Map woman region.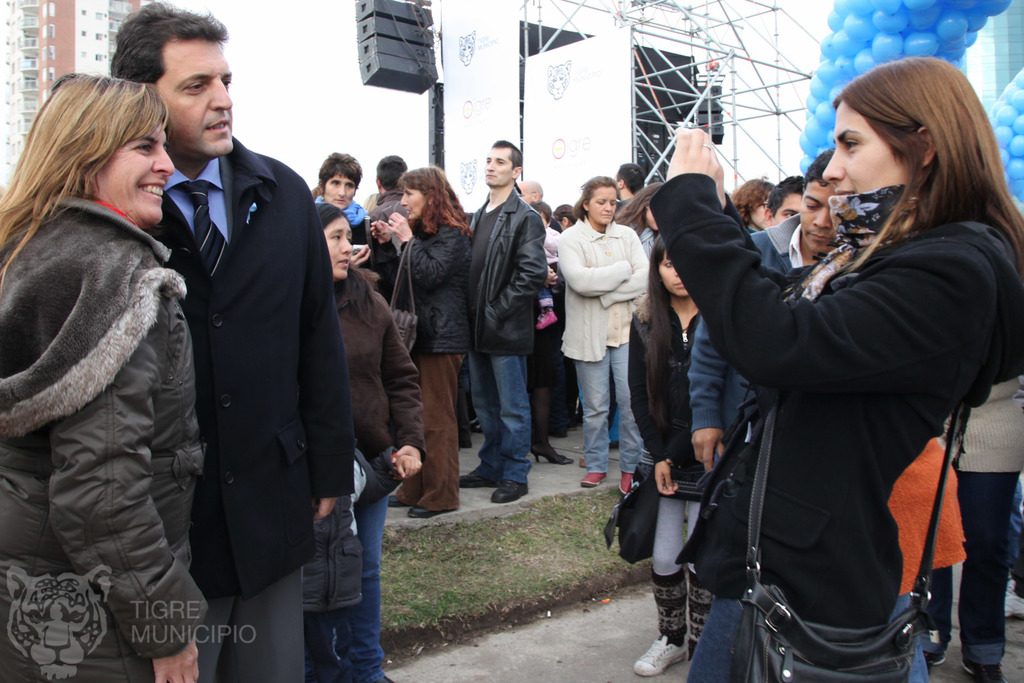
Mapped to bbox=(621, 240, 716, 677).
